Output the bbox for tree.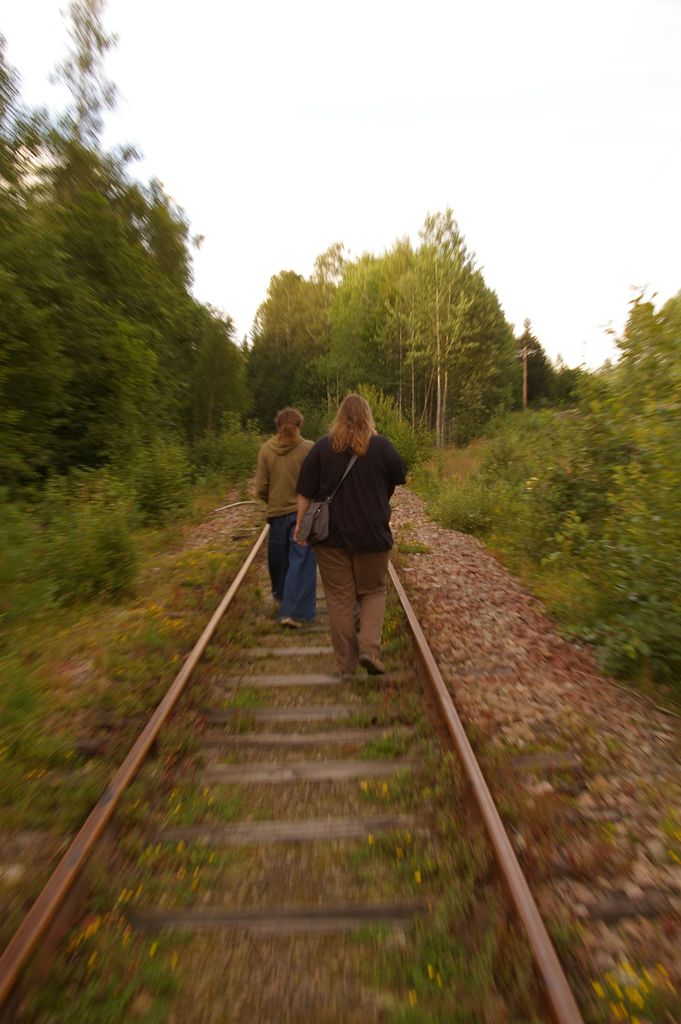
left=578, top=275, right=680, bottom=494.
